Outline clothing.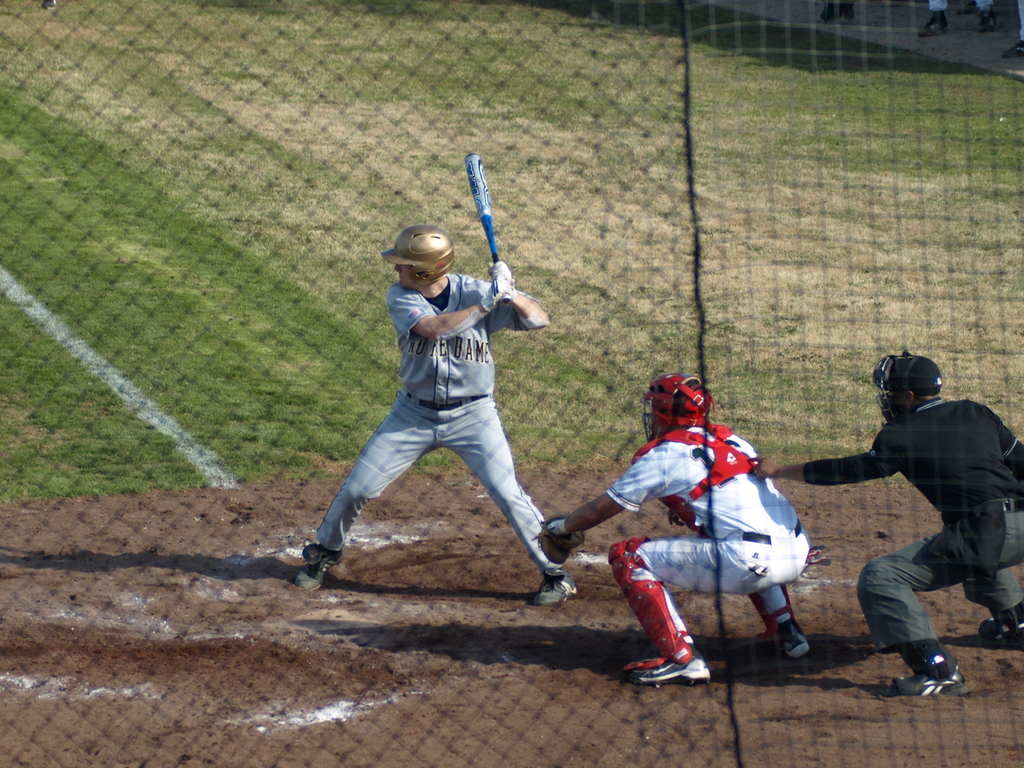
Outline: bbox=(325, 234, 557, 556).
